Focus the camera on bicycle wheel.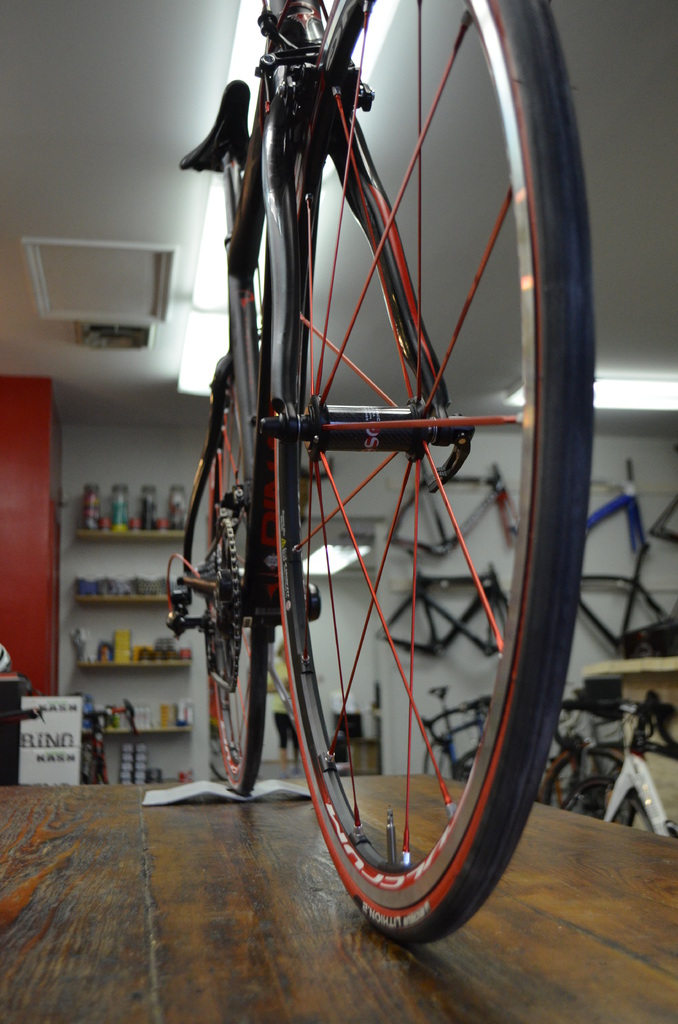
Focus region: 271/0/593/947.
